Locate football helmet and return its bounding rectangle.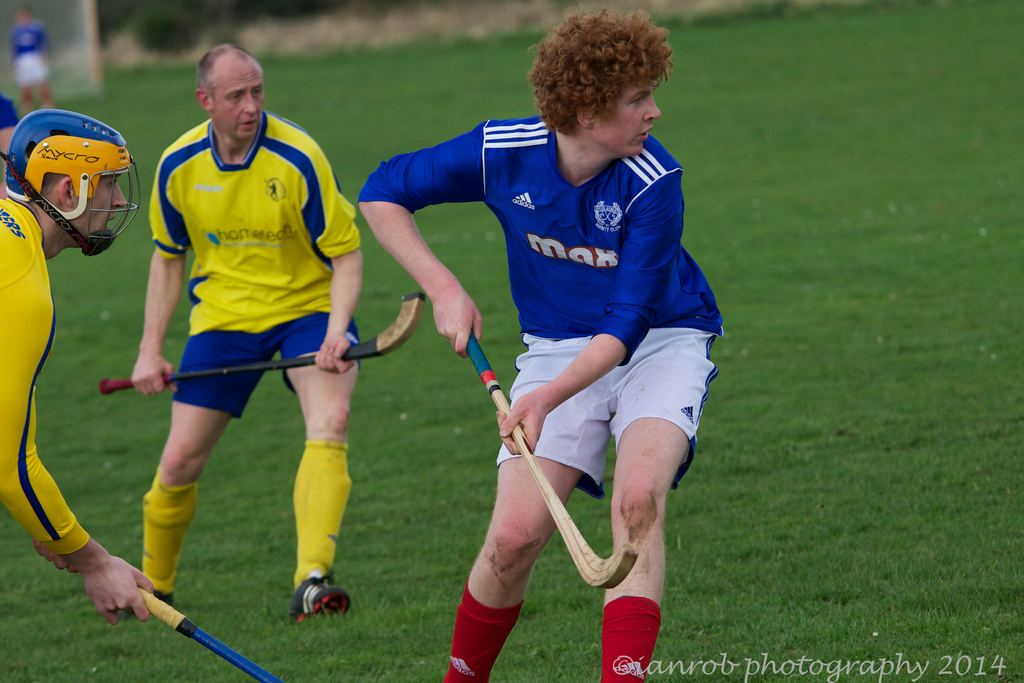
<bbox>10, 102, 131, 269</bbox>.
